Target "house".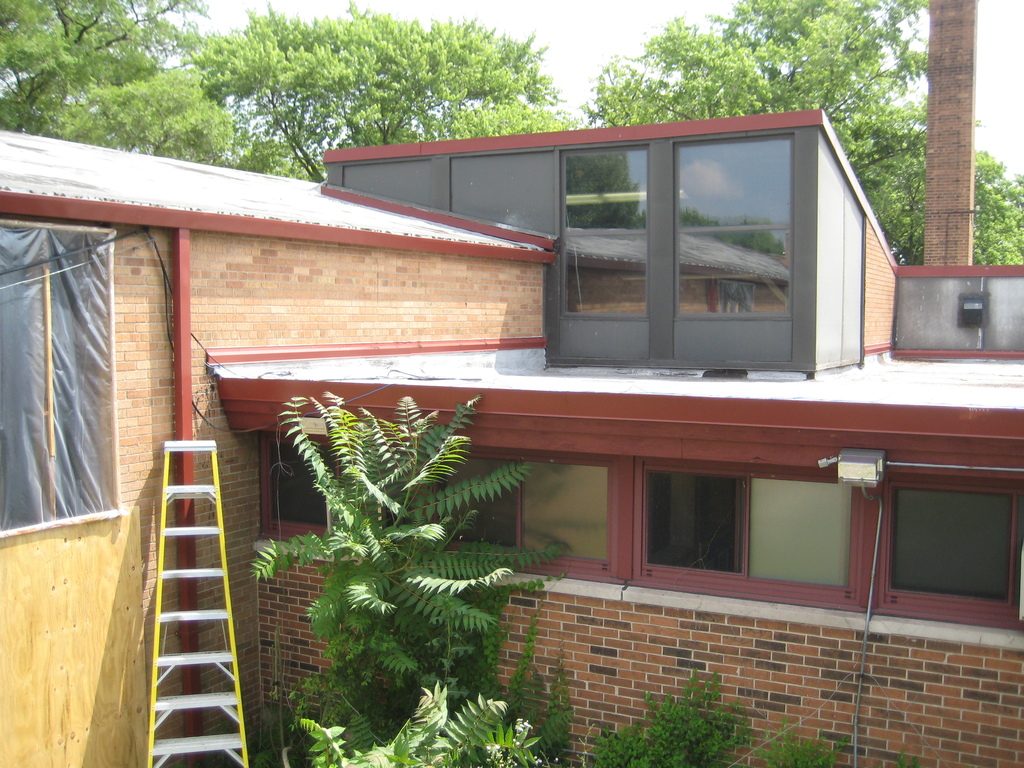
Target region: region(0, 109, 1023, 767).
